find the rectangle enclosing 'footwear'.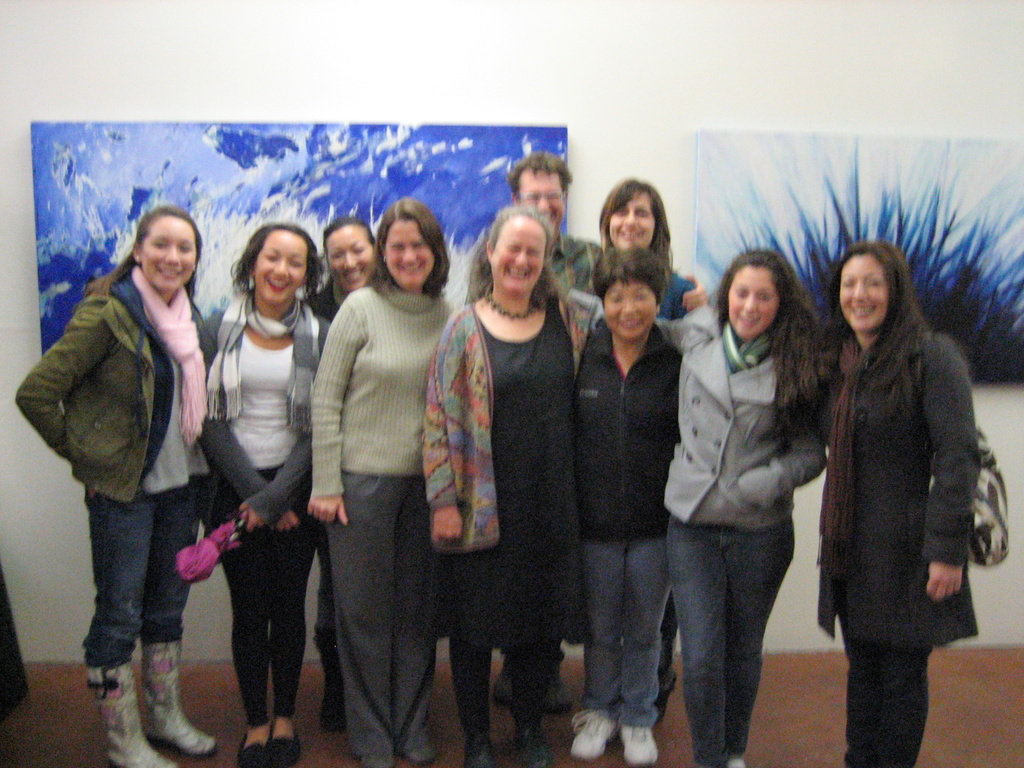
Rect(271, 724, 305, 767).
